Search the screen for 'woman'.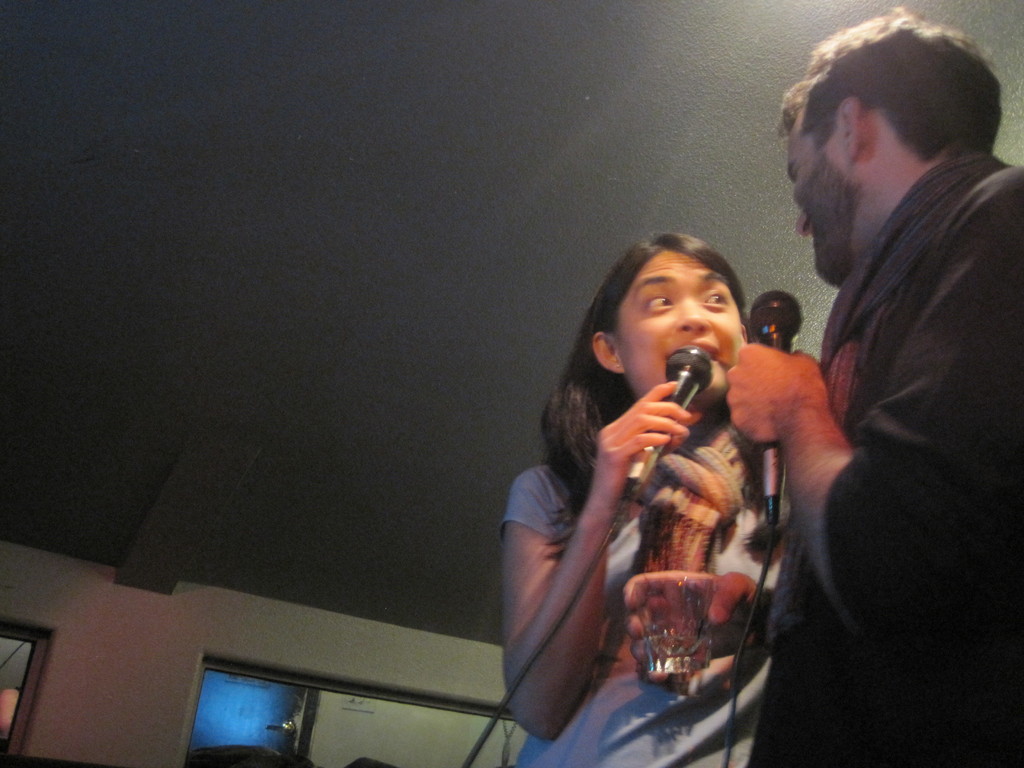
Found at 496,232,793,767.
